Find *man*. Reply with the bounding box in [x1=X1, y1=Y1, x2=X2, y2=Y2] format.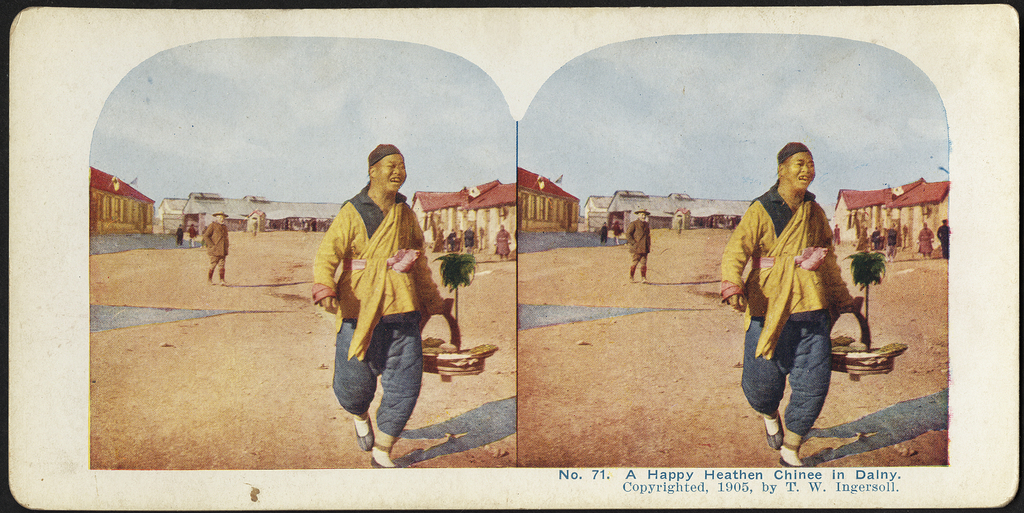
[x1=212, y1=204, x2=250, y2=285].
